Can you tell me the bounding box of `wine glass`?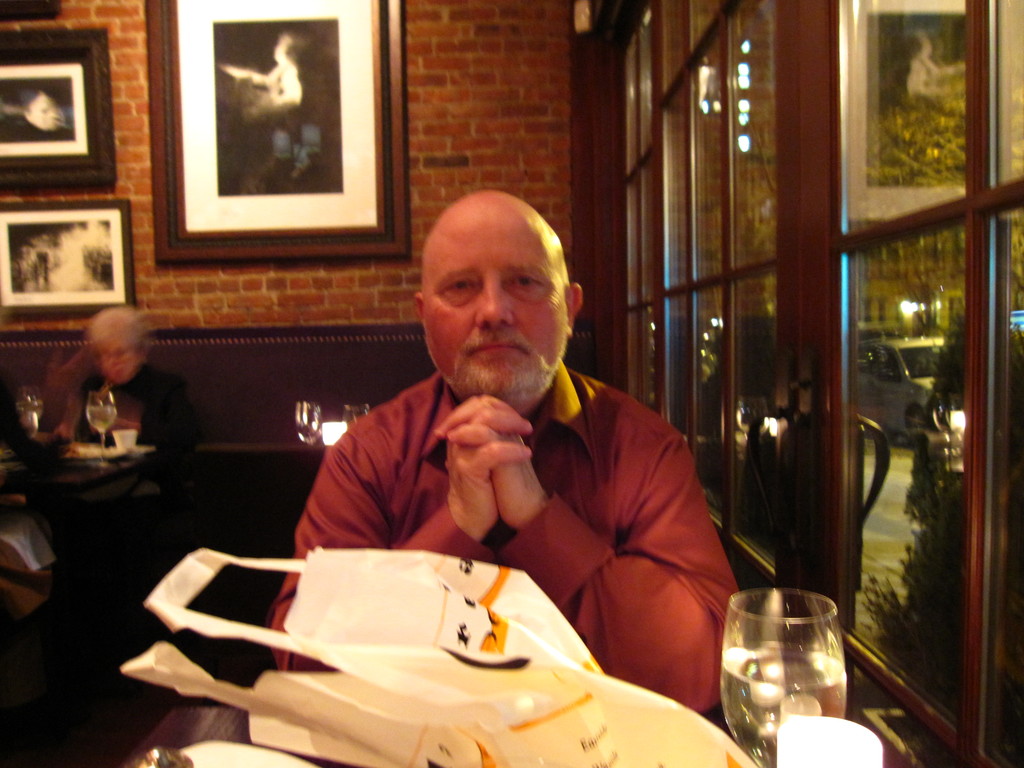
[16, 388, 40, 438].
